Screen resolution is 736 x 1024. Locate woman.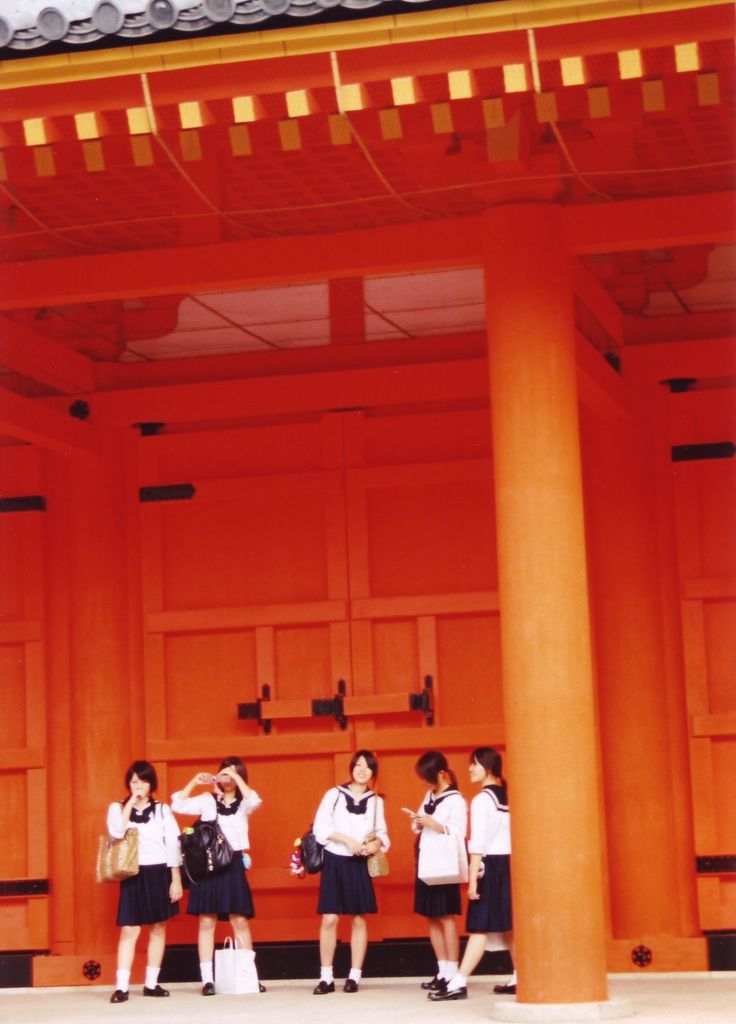
bbox=[99, 760, 184, 1004].
